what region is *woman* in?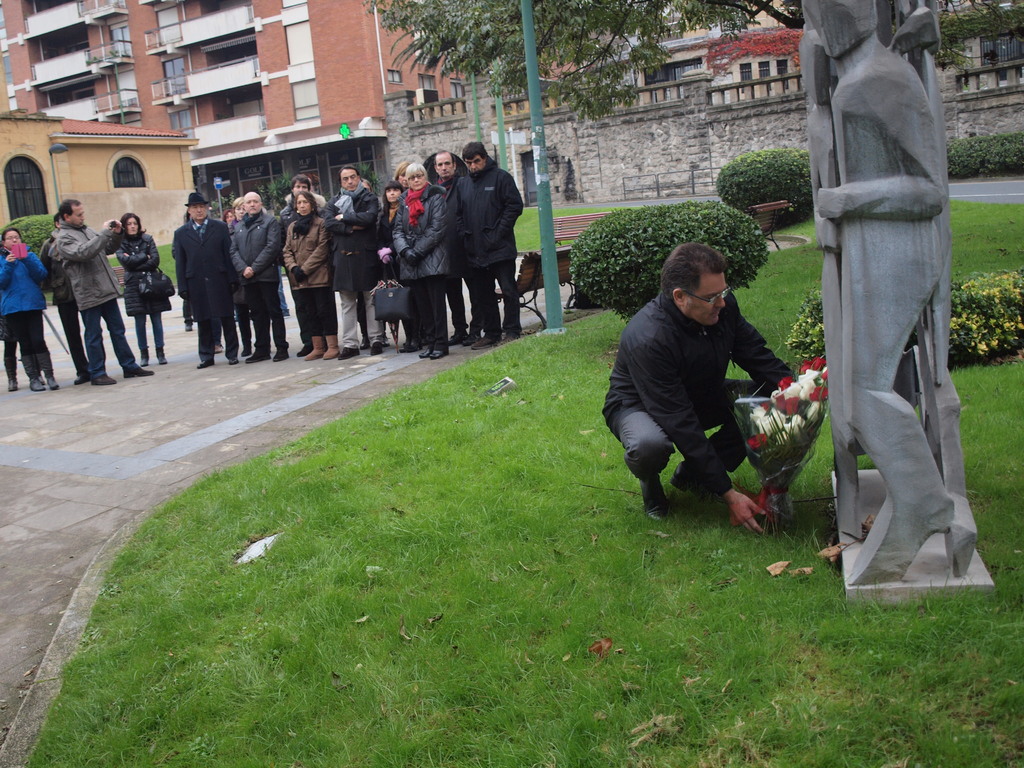
crop(225, 198, 247, 356).
